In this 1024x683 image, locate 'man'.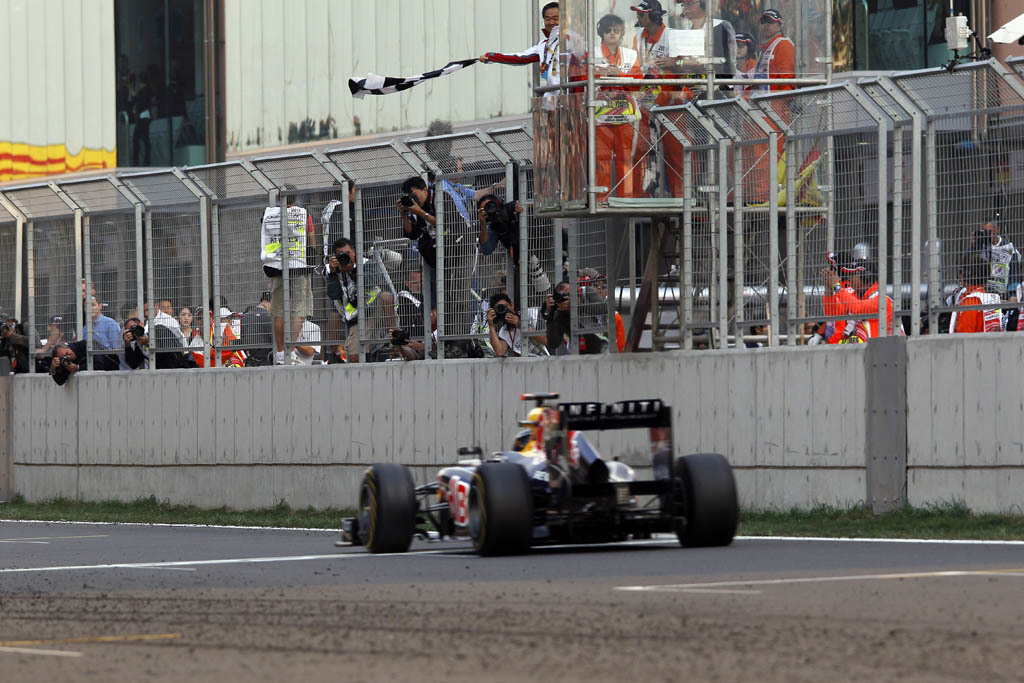
Bounding box: BBox(424, 154, 508, 354).
